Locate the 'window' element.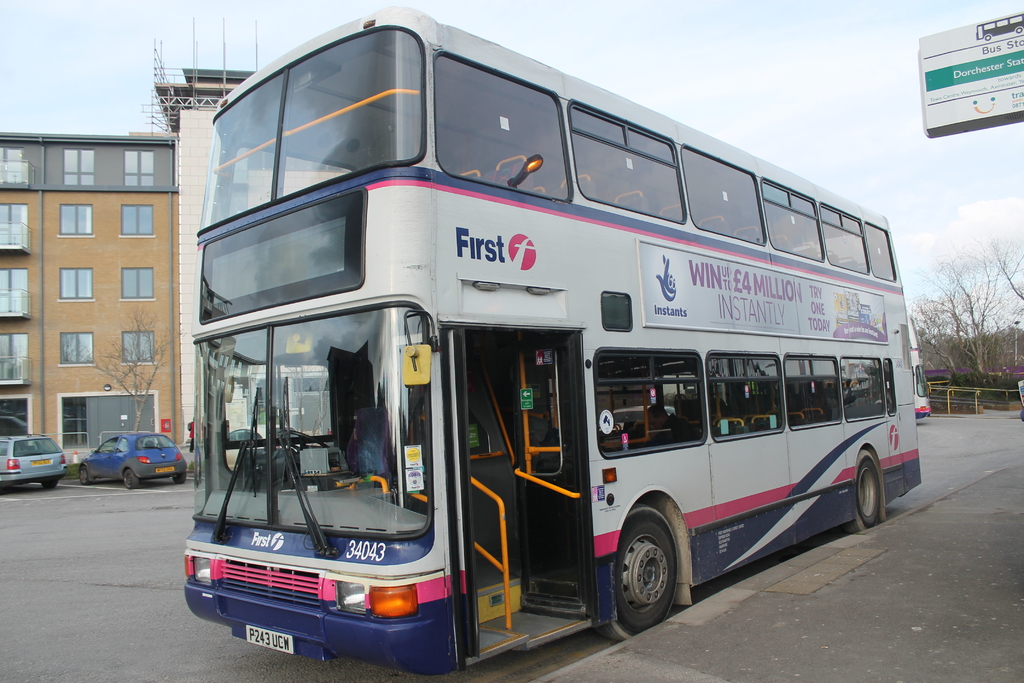
Element bbox: pyautogui.locateOnScreen(122, 147, 152, 189).
